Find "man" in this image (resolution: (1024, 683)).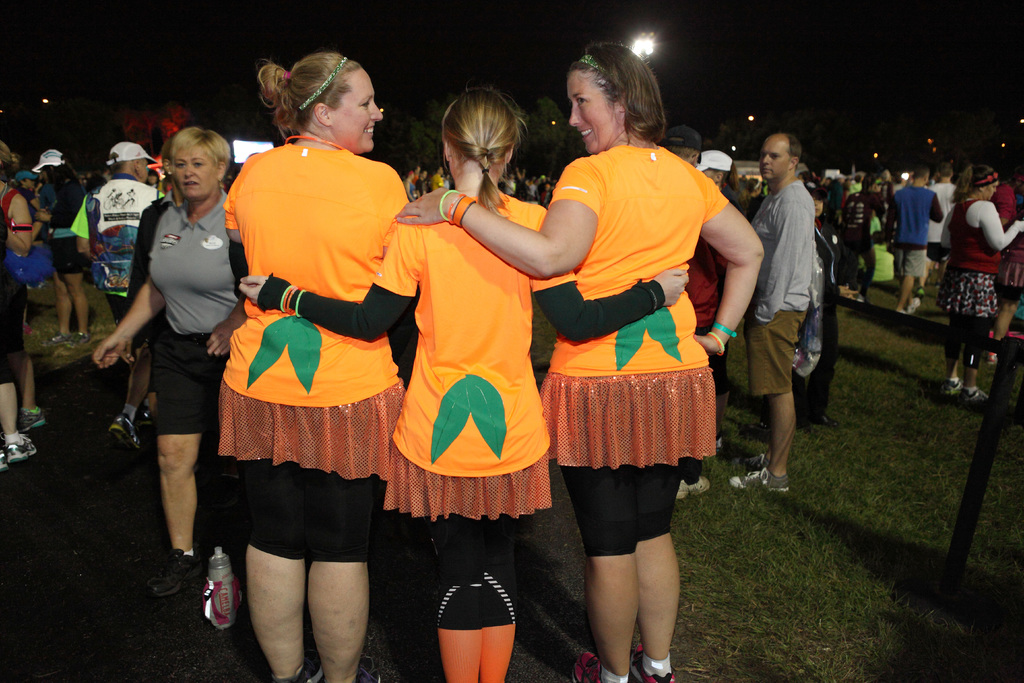
box(884, 165, 950, 313).
